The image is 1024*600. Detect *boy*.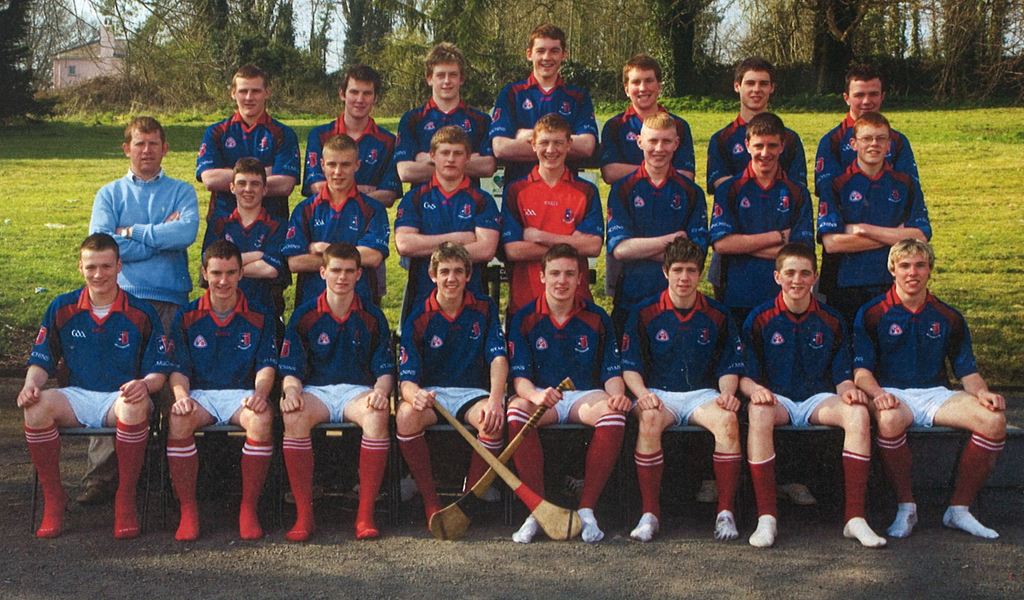
Detection: bbox=(394, 41, 499, 270).
